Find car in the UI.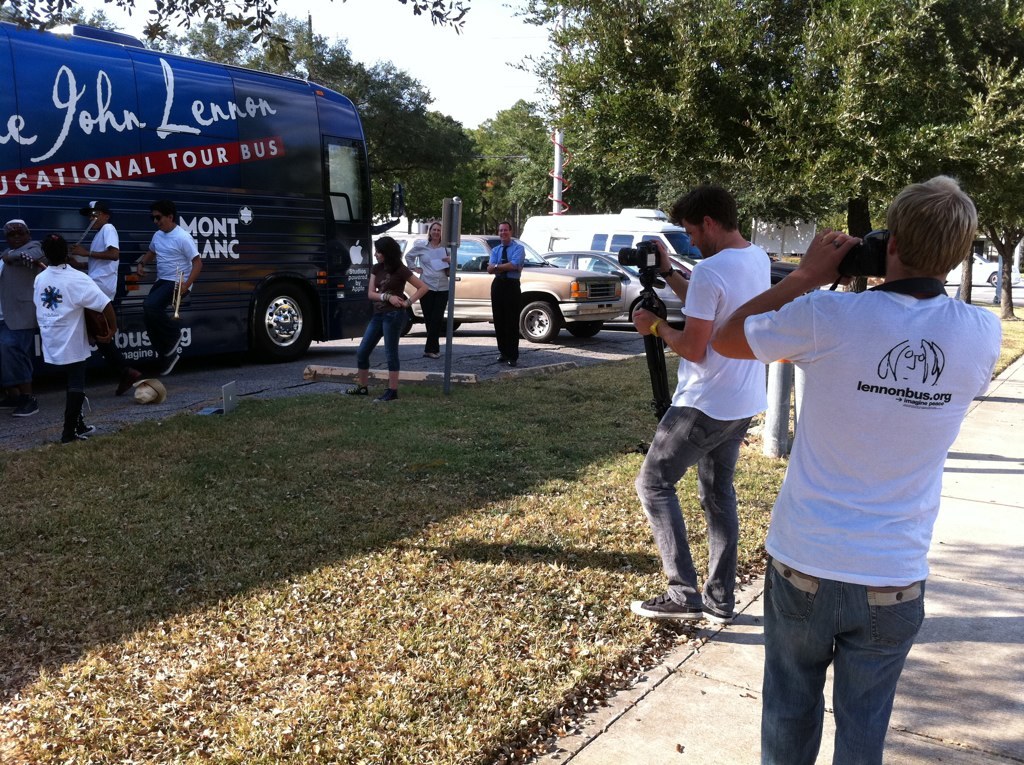
UI element at Rect(371, 231, 623, 343).
